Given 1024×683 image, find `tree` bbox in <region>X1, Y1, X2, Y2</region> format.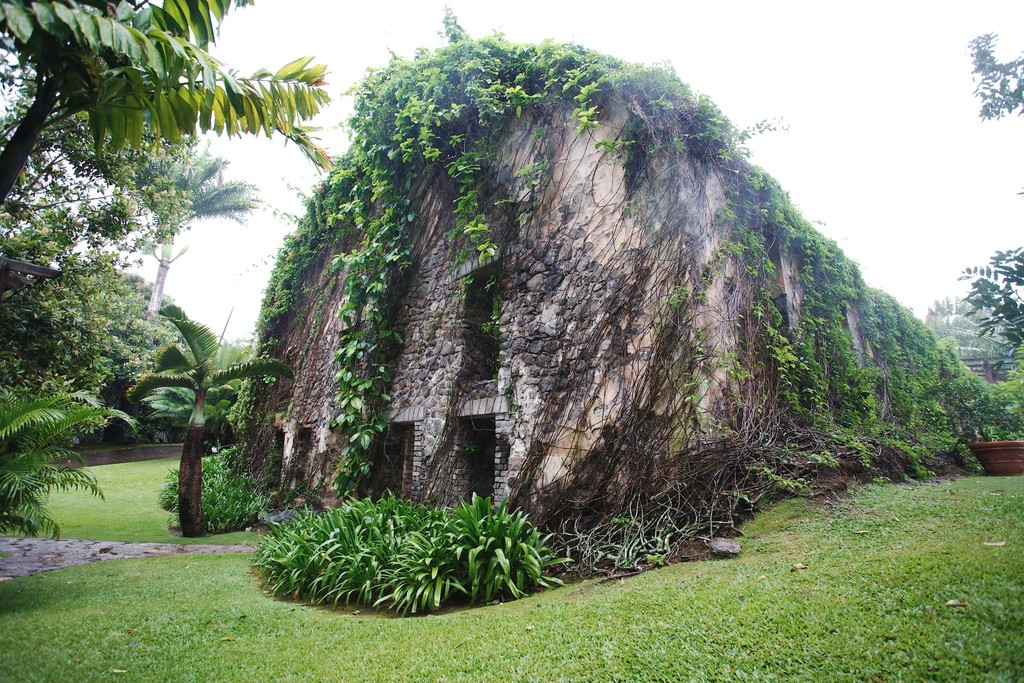
<region>924, 294, 1023, 372</region>.
